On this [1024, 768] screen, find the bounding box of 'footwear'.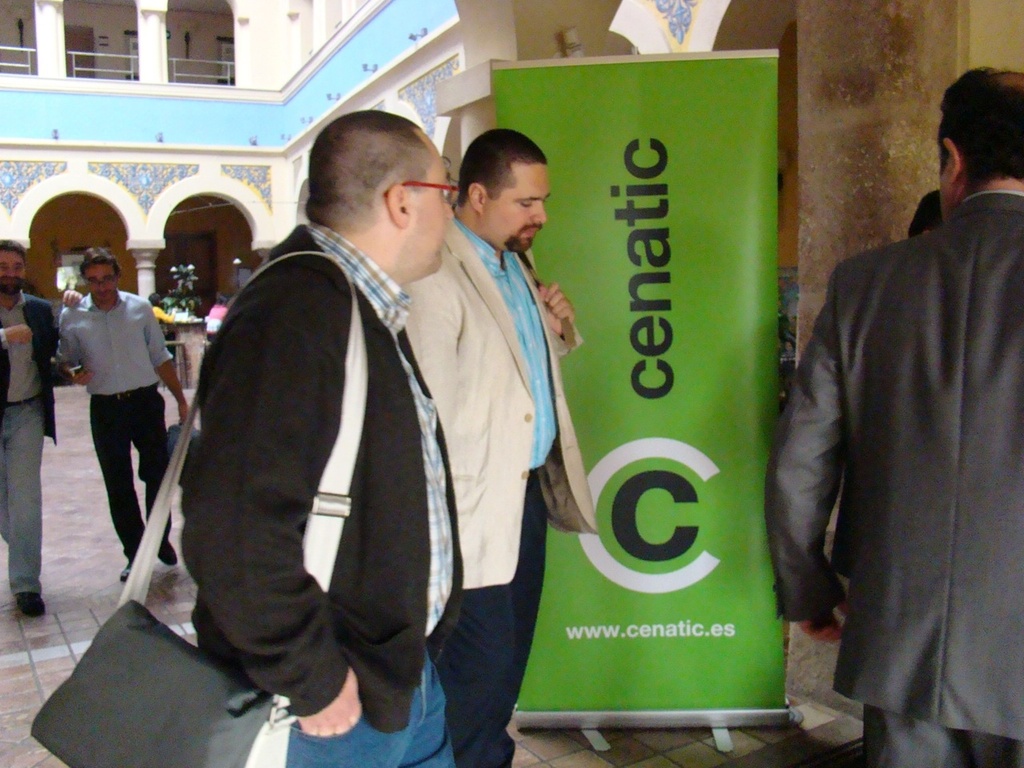
Bounding box: (x1=118, y1=561, x2=128, y2=581).
